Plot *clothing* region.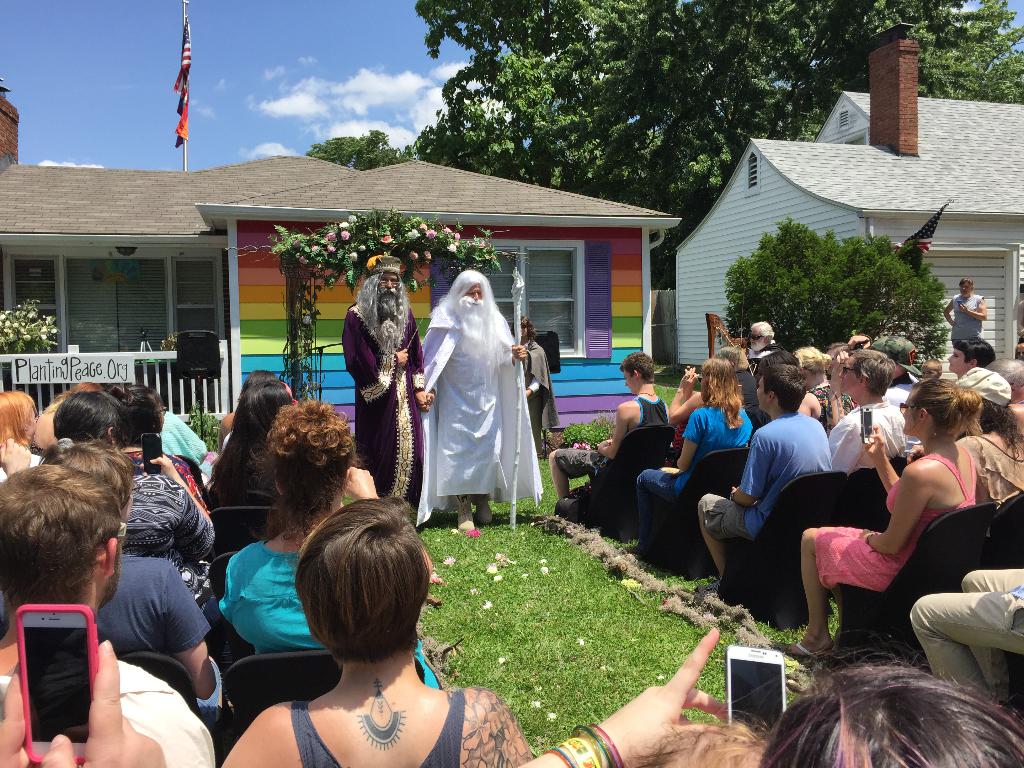
Plotted at <box>909,568,1023,688</box>.
